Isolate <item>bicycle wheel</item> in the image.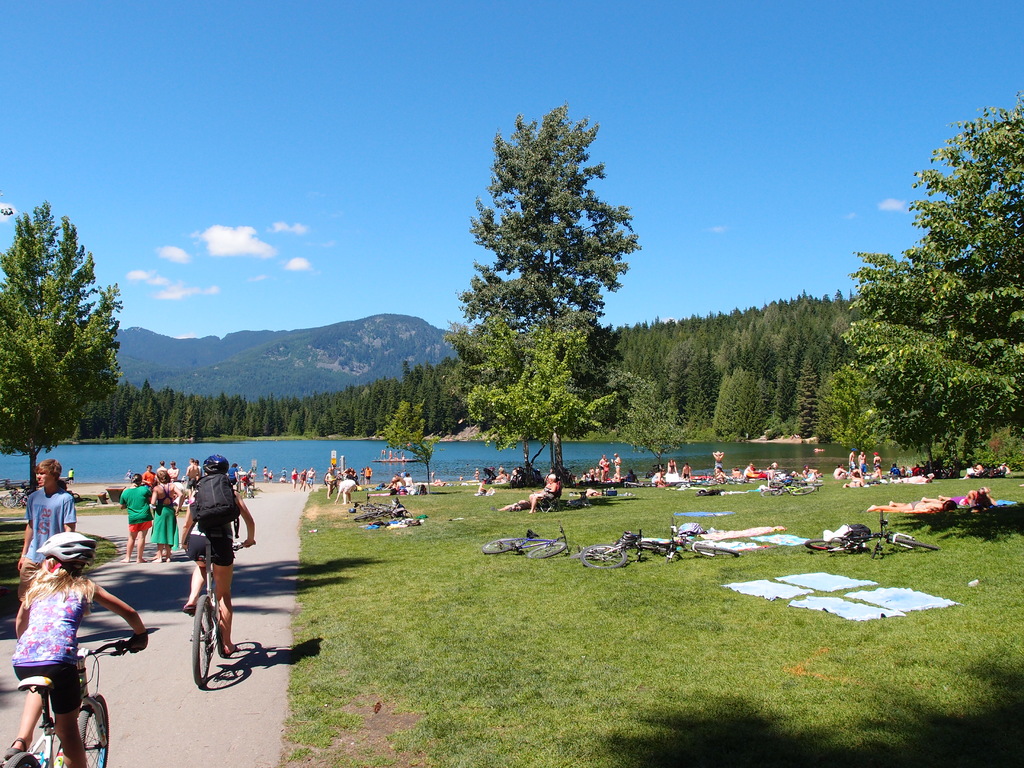
Isolated region: select_region(525, 539, 573, 568).
